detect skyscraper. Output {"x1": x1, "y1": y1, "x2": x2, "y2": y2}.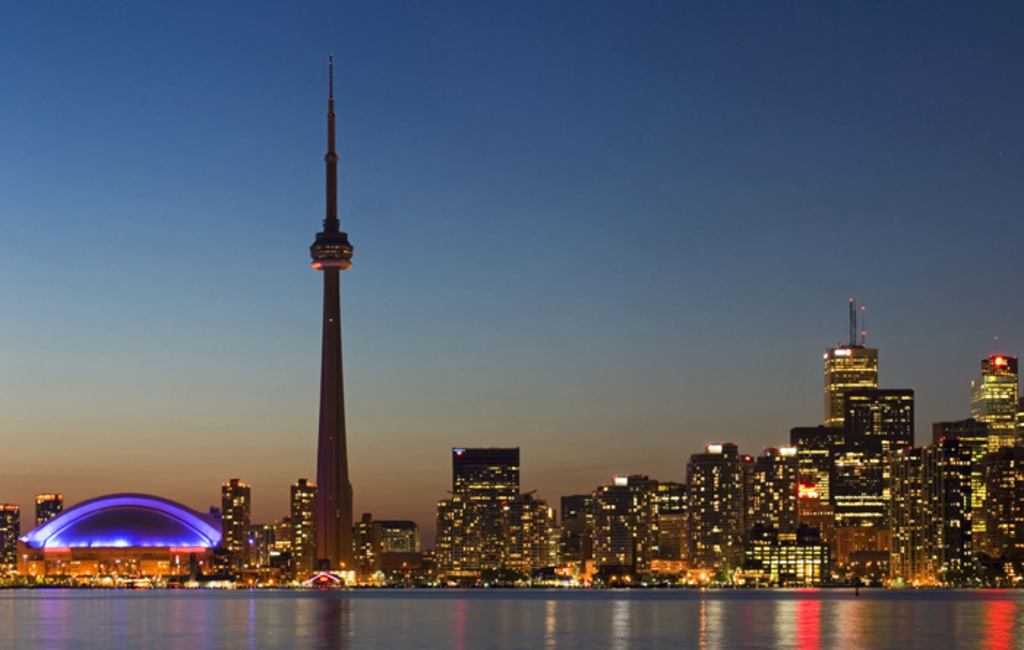
{"x1": 977, "y1": 448, "x2": 1023, "y2": 583}.
